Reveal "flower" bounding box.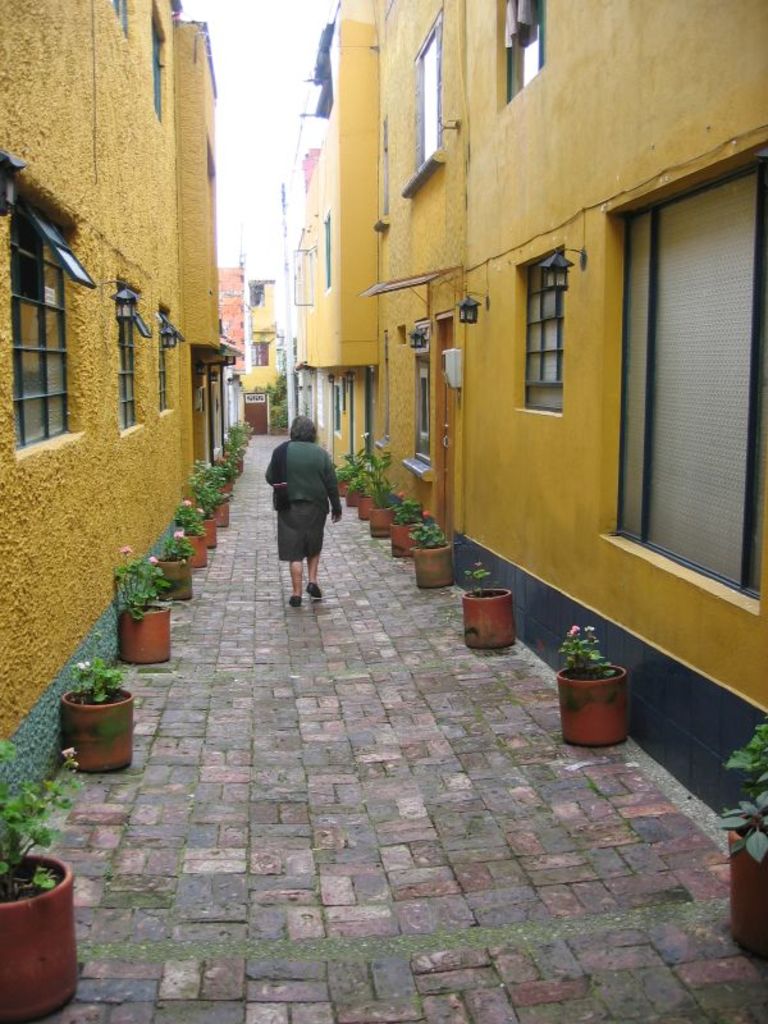
Revealed: 198/508/206/513.
